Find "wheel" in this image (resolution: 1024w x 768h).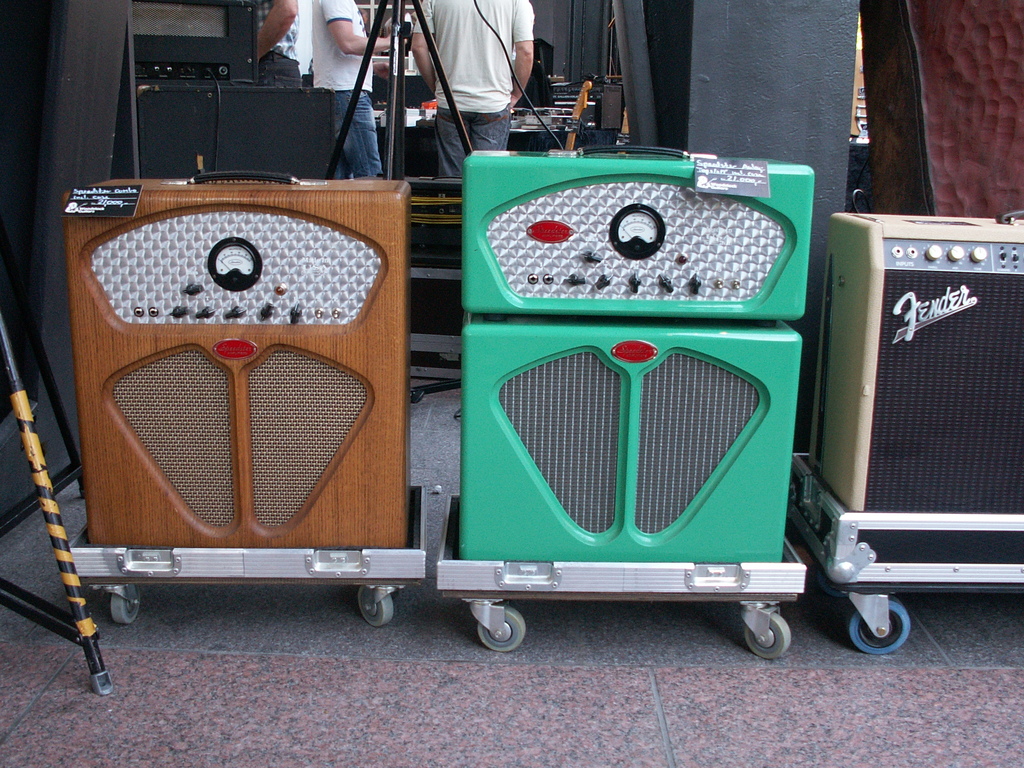
BBox(112, 585, 137, 623).
